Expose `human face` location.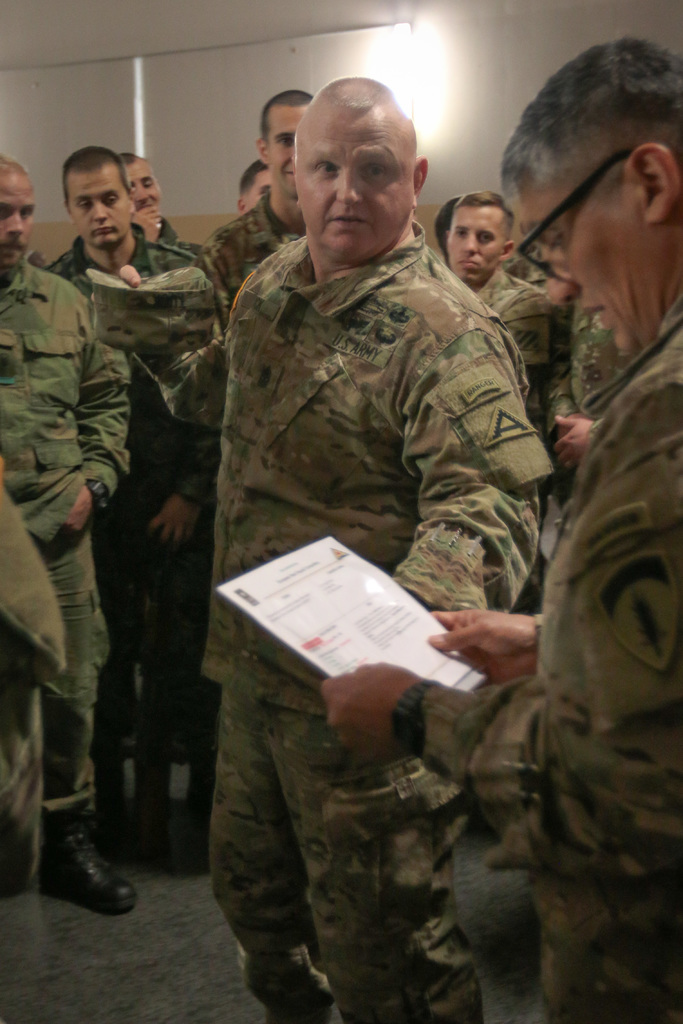
Exposed at (left=301, top=113, right=418, bottom=253).
